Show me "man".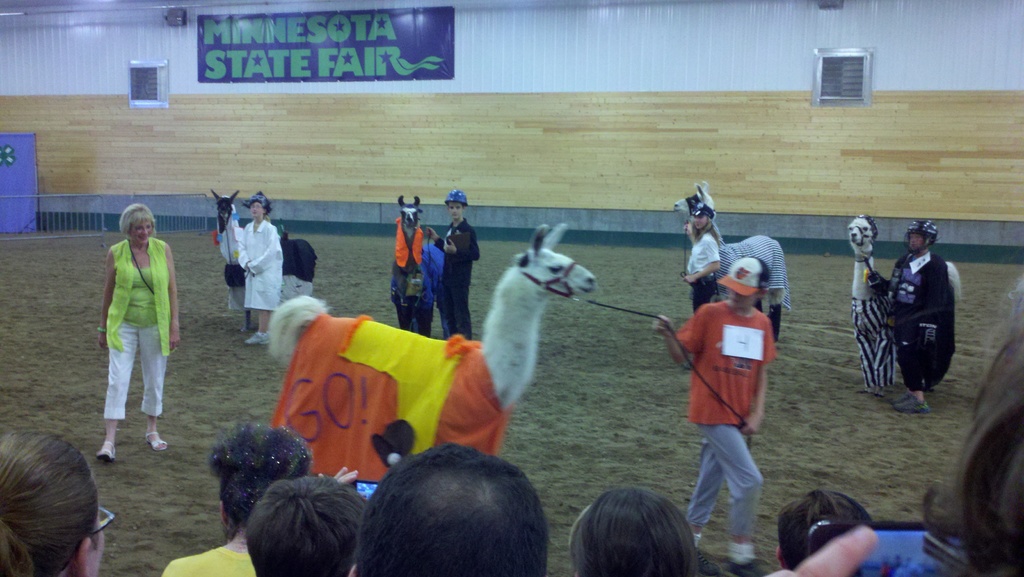
"man" is here: box(348, 444, 547, 576).
